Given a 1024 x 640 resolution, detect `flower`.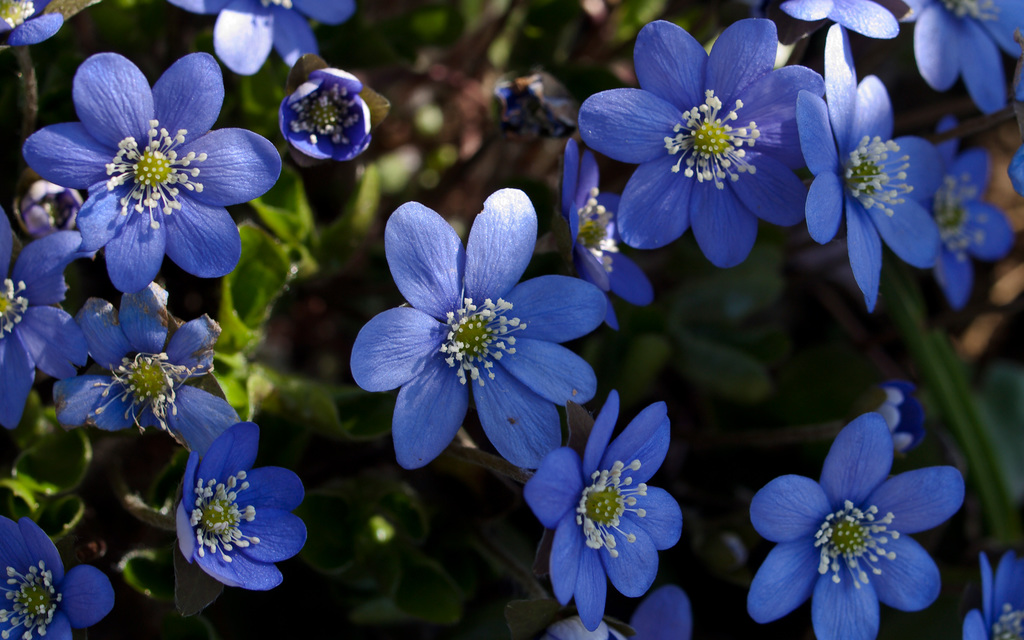
<region>72, 271, 252, 459</region>.
